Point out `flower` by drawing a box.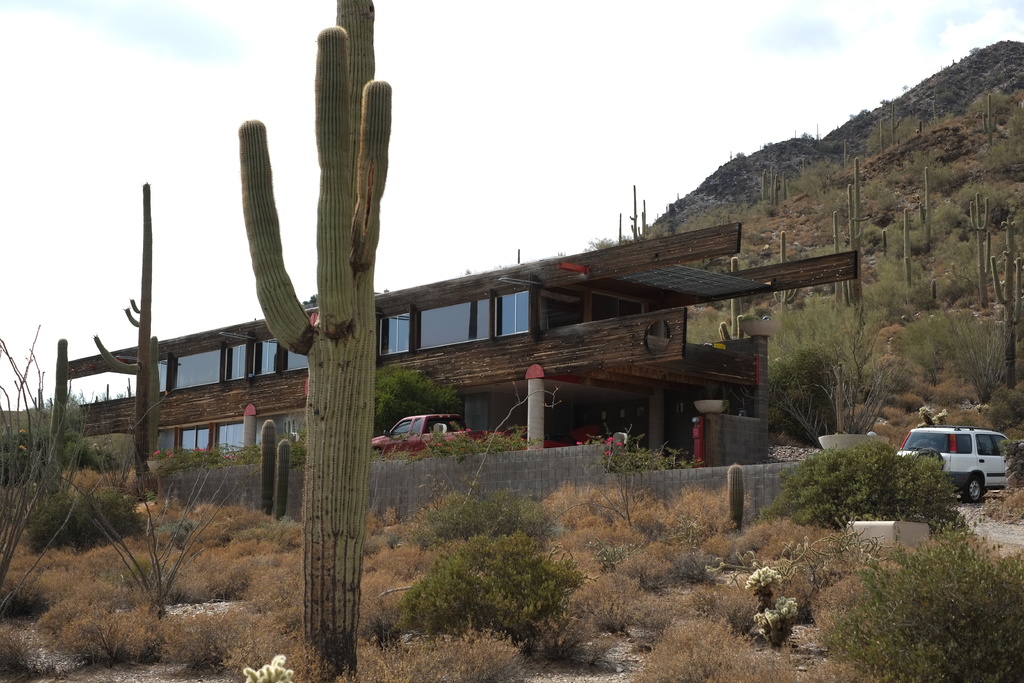
[744,562,788,595].
